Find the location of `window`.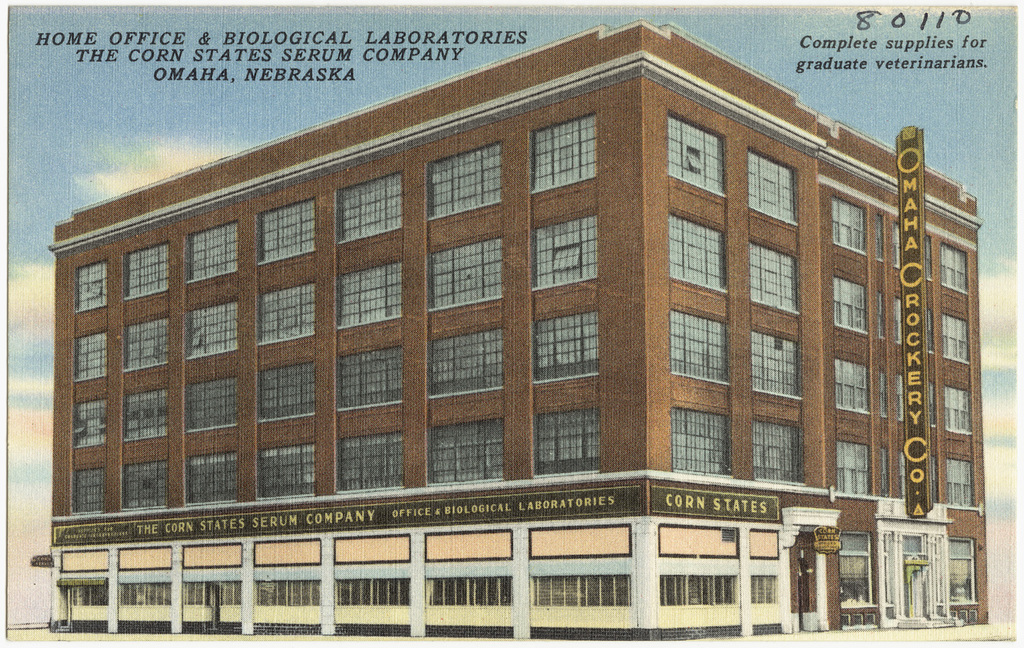
Location: pyautogui.locateOnScreen(666, 113, 730, 192).
